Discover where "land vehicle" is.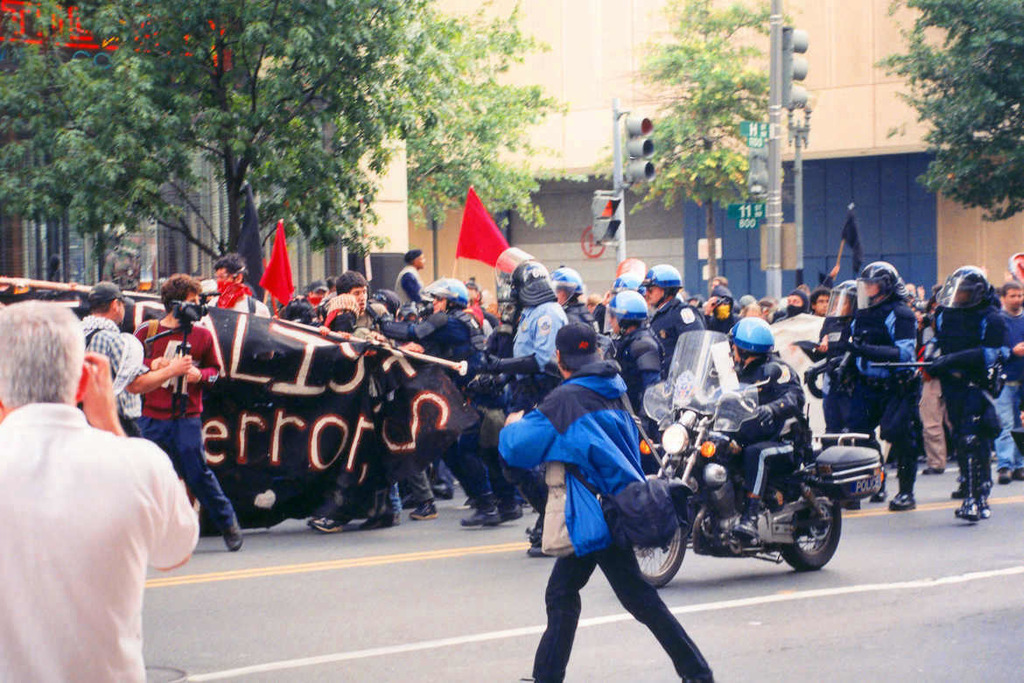
Discovered at [638, 358, 860, 614].
